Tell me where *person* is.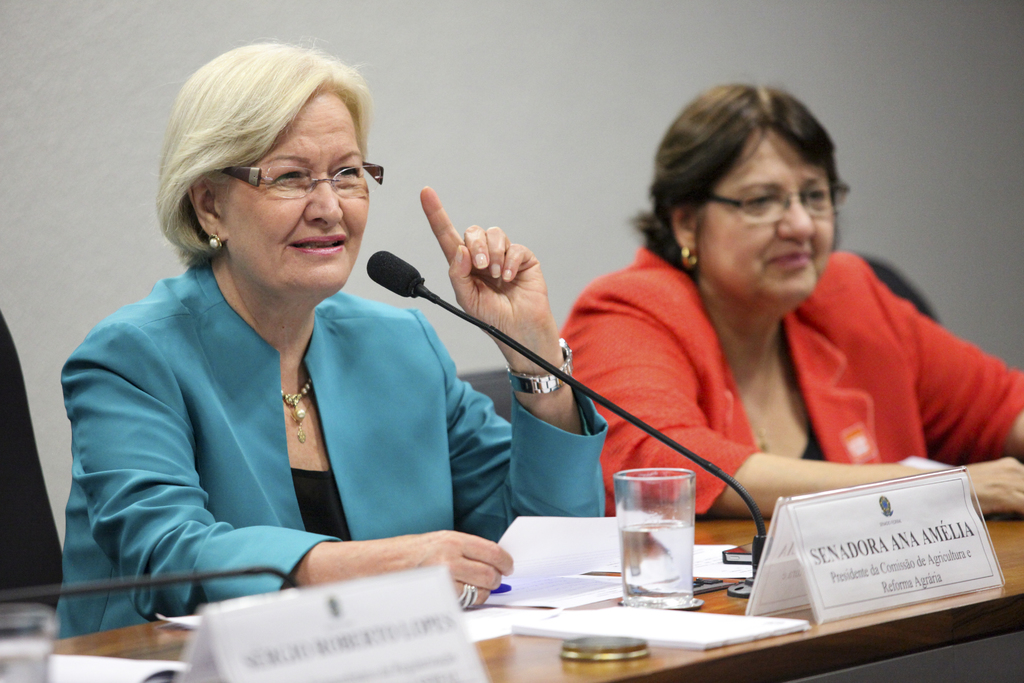
*person* is at left=559, top=82, right=1023, bottom=520.
